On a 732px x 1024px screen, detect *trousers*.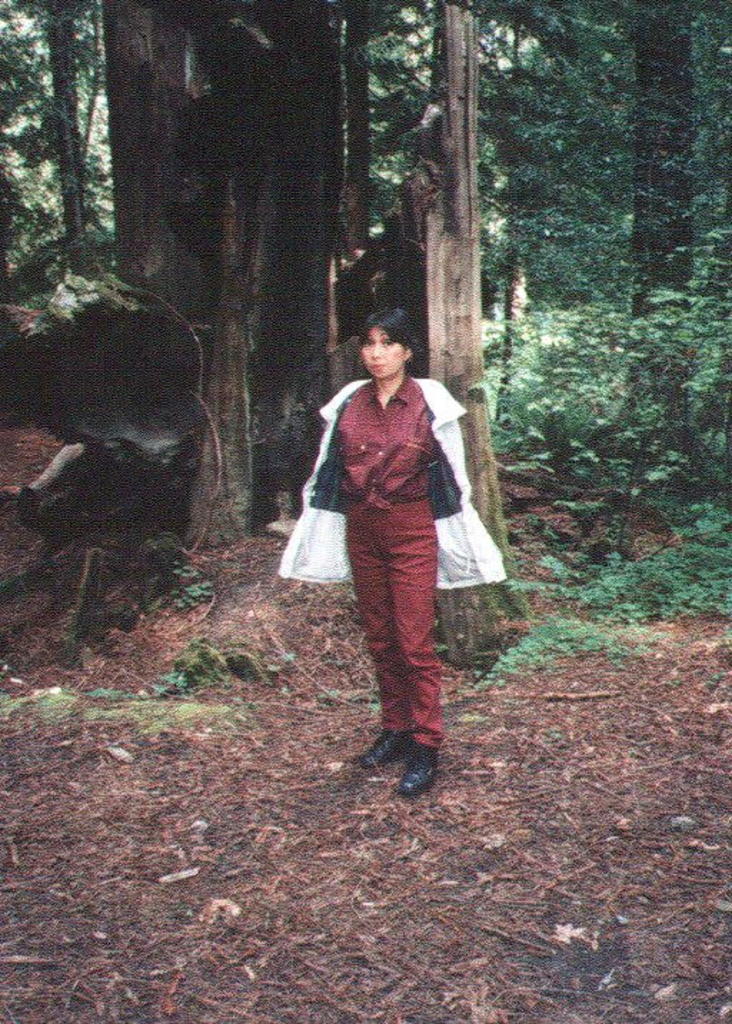
crop(349, 499, 446, 749).
